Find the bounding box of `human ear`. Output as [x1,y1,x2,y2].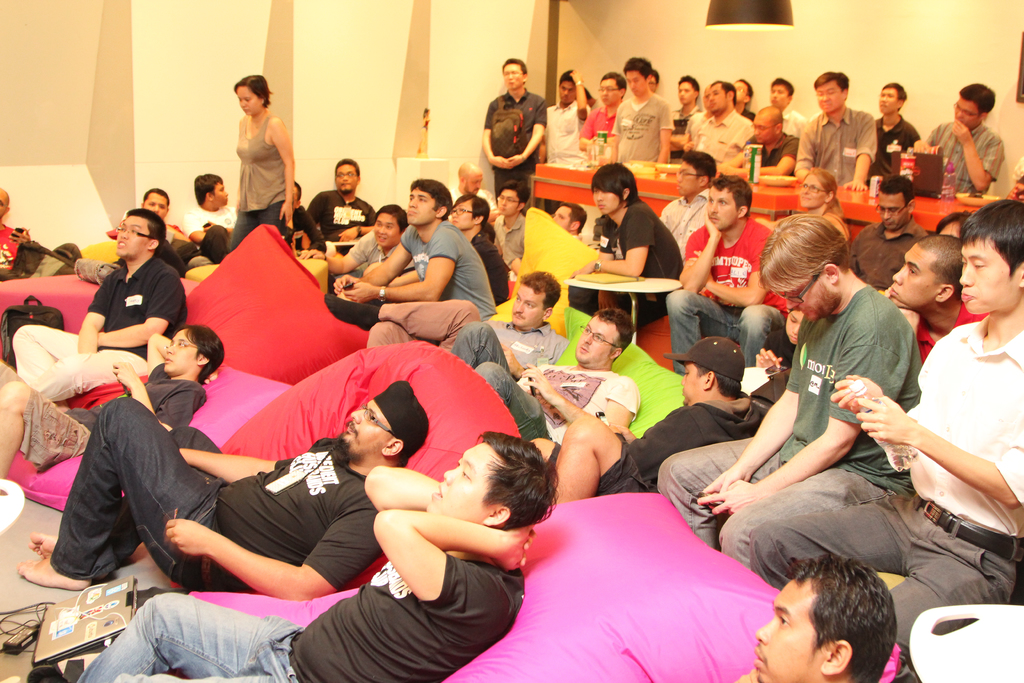
[822,191,834,204].
